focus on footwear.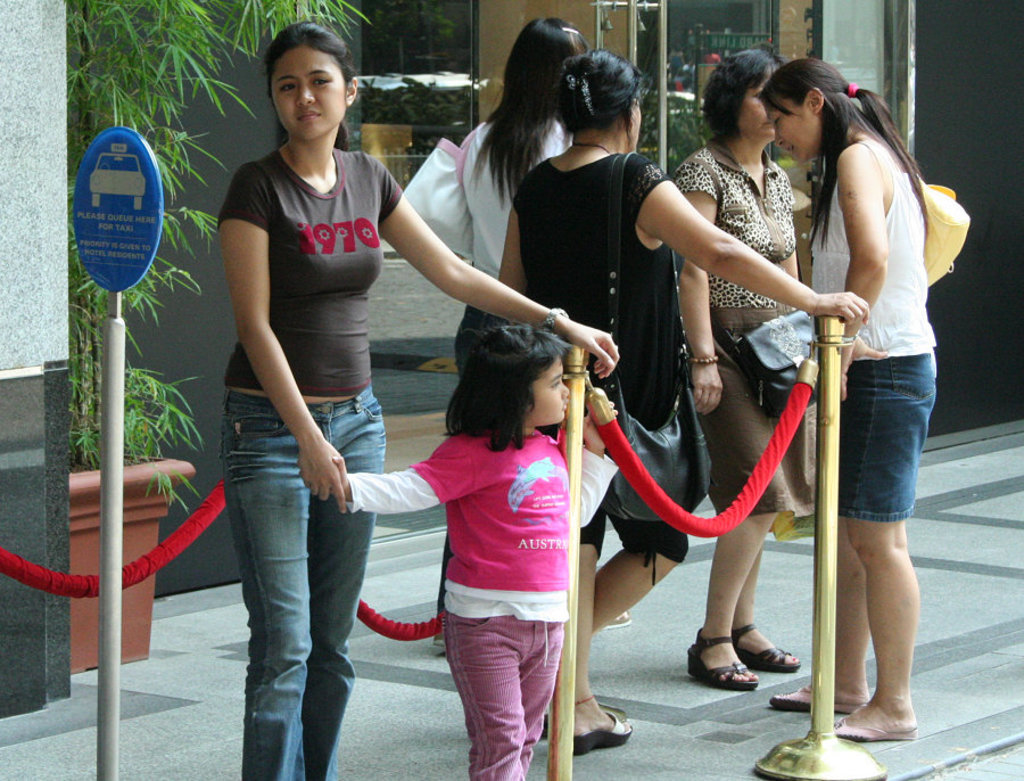
Focused at box=[773, 699, 835, 712].
